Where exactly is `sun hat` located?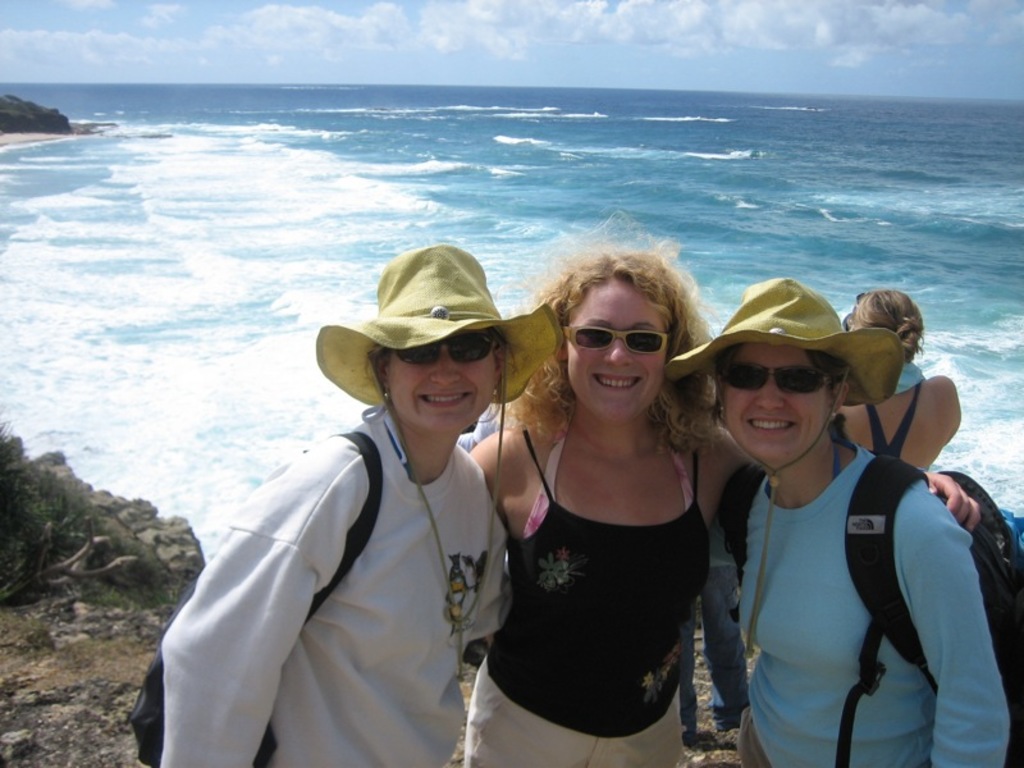
Its bounding box is detection(312, 234, 576, 690).
